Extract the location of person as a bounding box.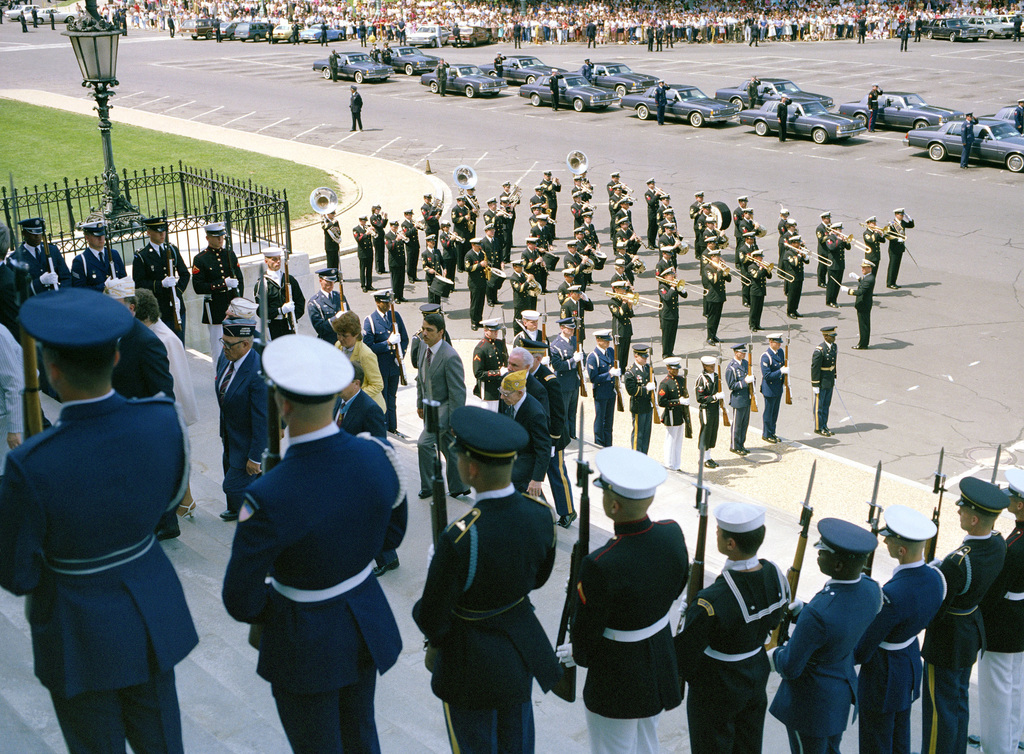
[x1=723, y1=338, x2=758, y2=457].
